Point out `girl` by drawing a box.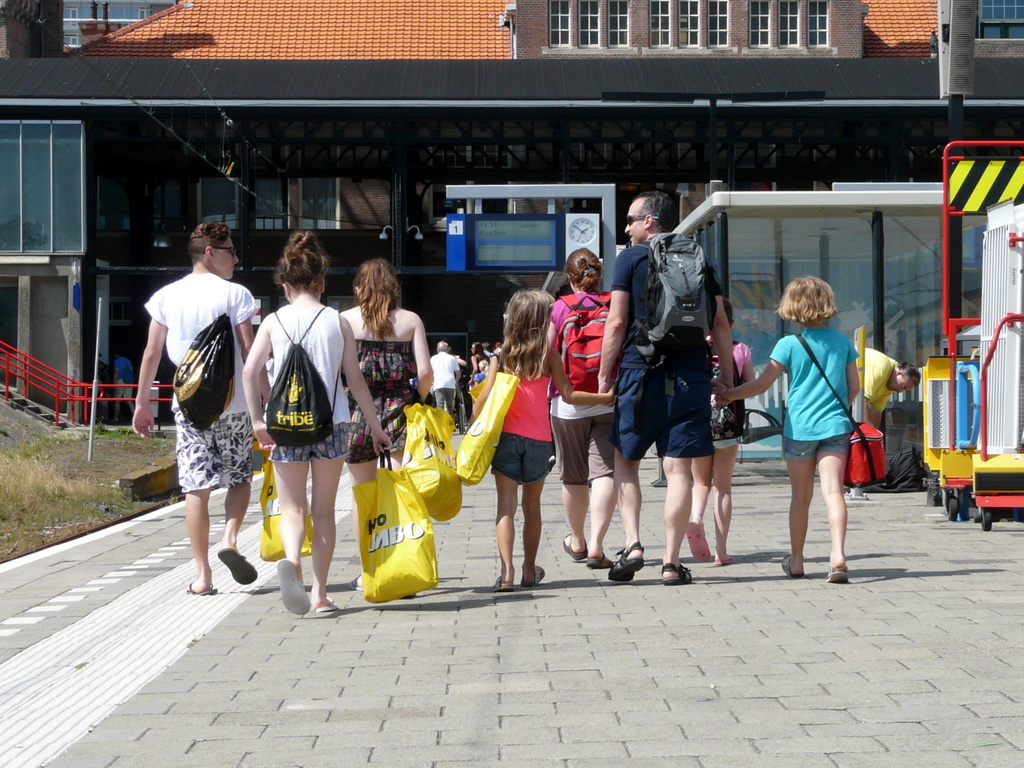
(x1=712, y1=275, x2=862, y2=580).
